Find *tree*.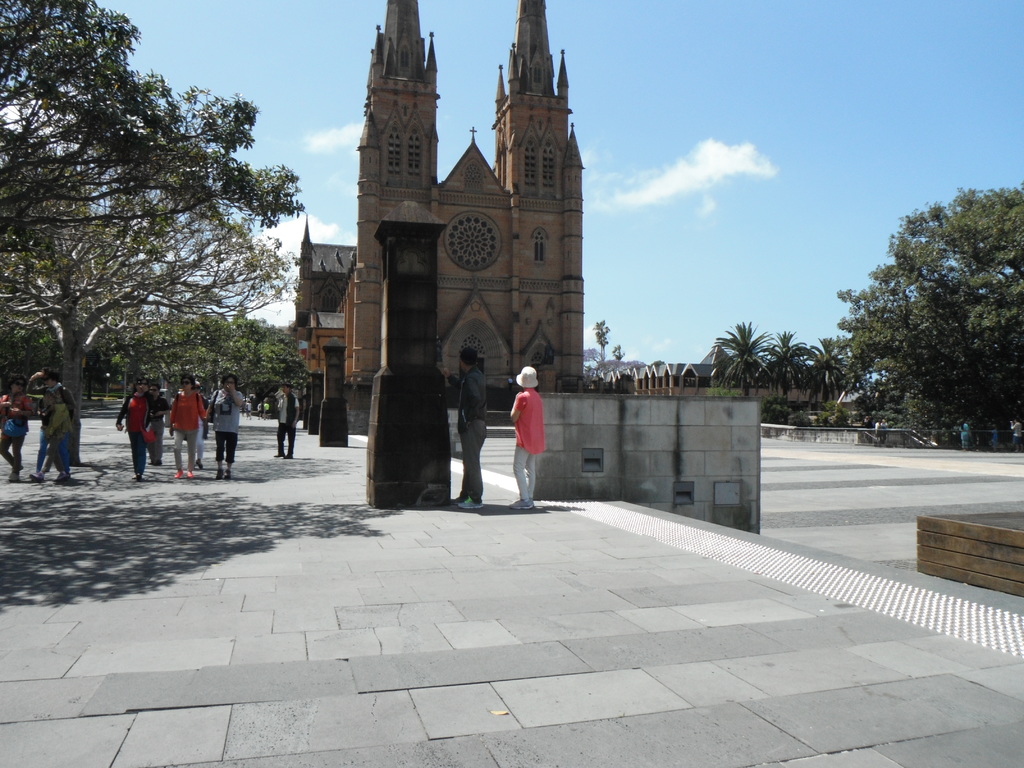
<region>224, 310, 287, 401</region>.
